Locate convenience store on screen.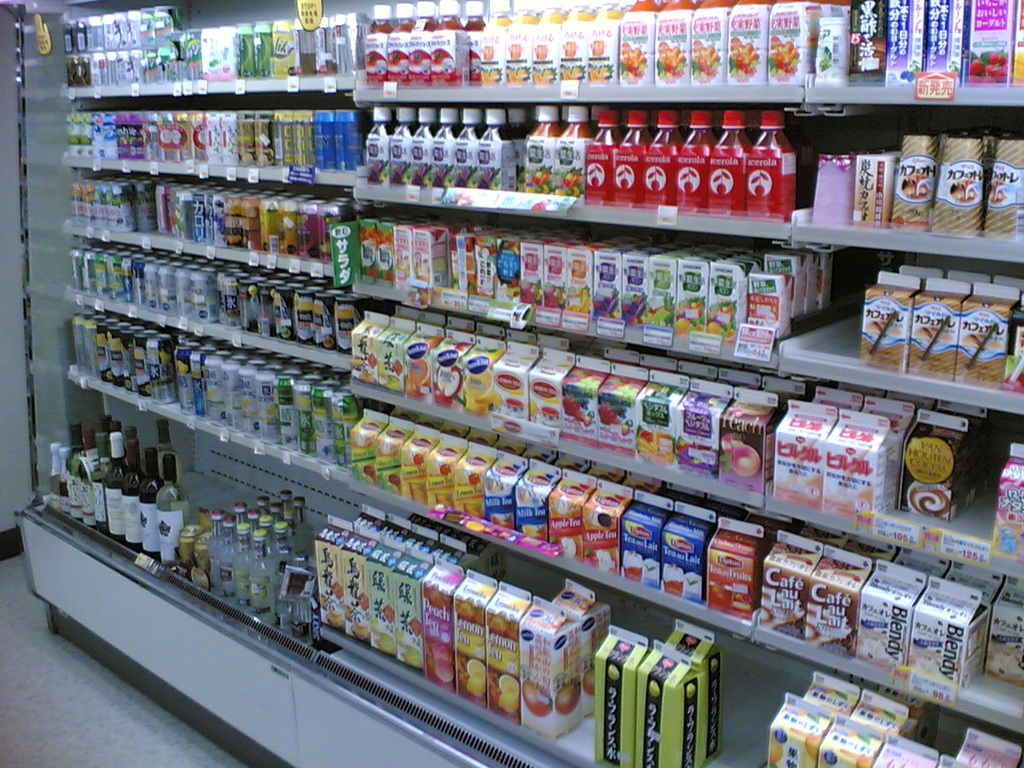
On screen at <box>0,0,1023,767</box>.
